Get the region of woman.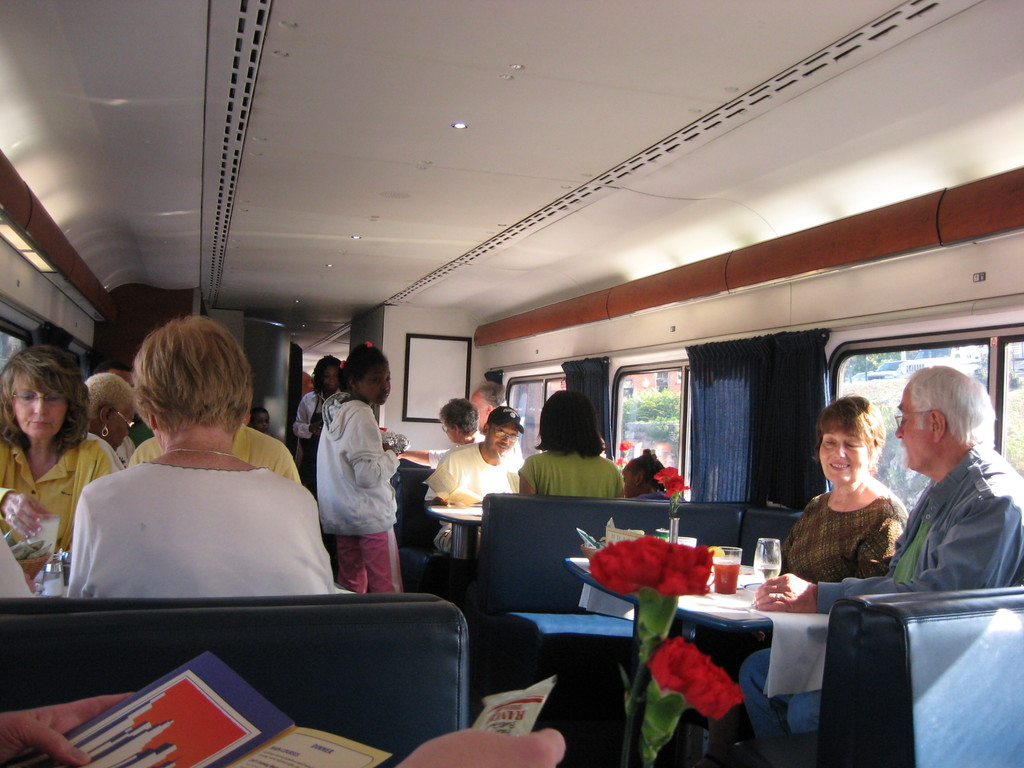
[left=0, top=347, right=118, bottom=551].
